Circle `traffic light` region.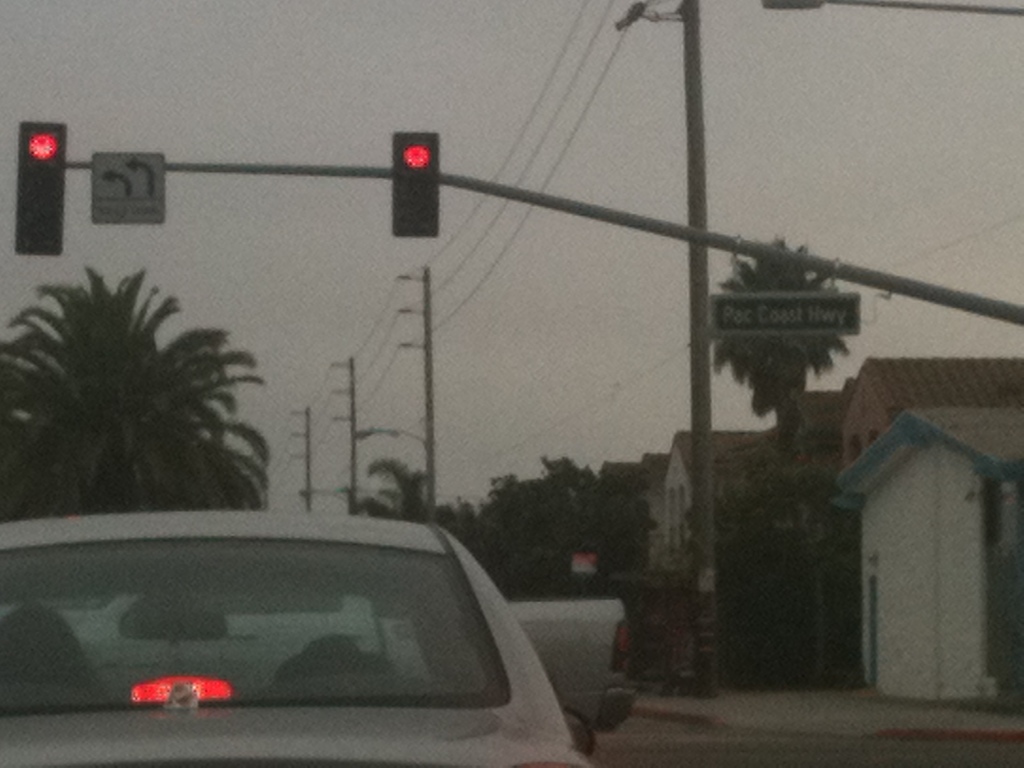
Region: (x1=394, y1=132, x2=439, y2=237).
